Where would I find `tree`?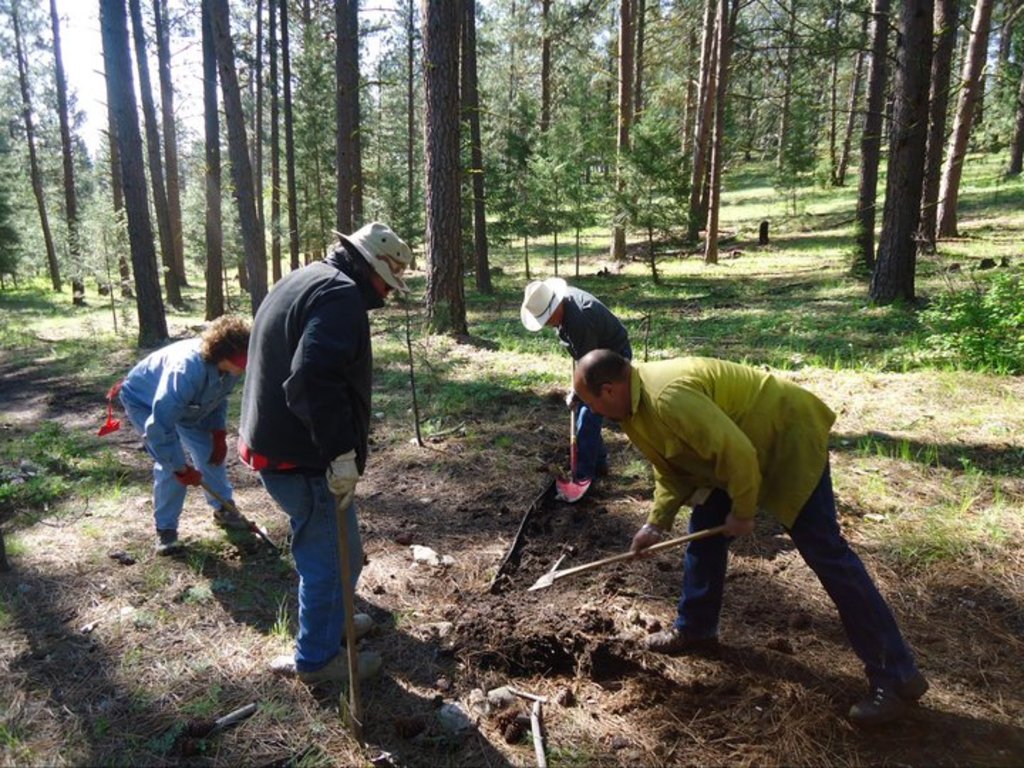
At box(420, 0, 471, 337).
